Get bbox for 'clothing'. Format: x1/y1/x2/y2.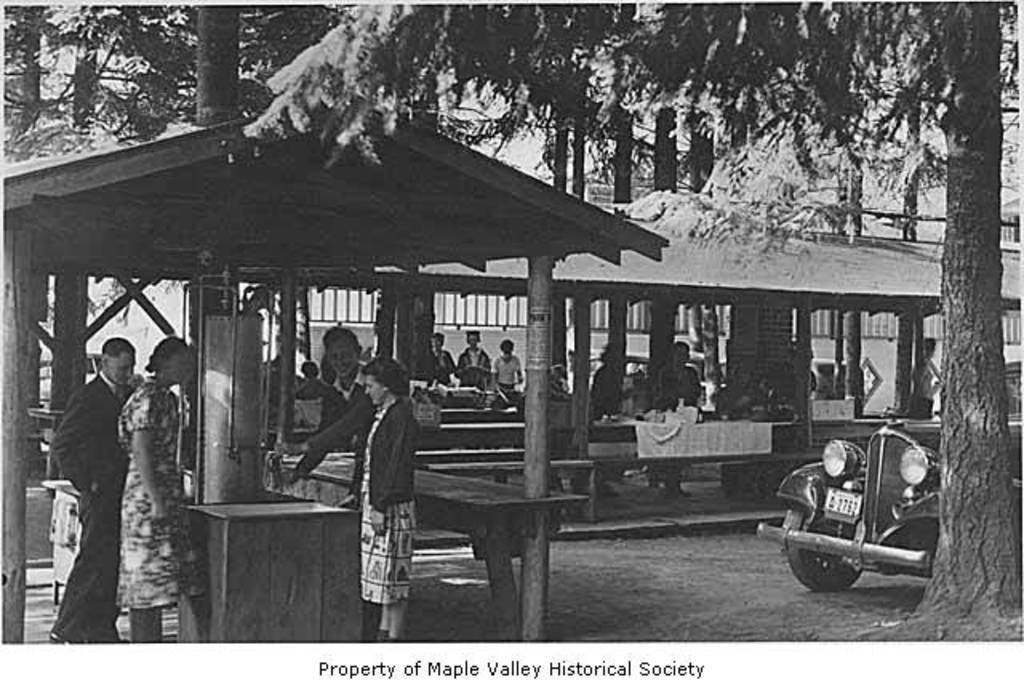
659/365/702/402.
